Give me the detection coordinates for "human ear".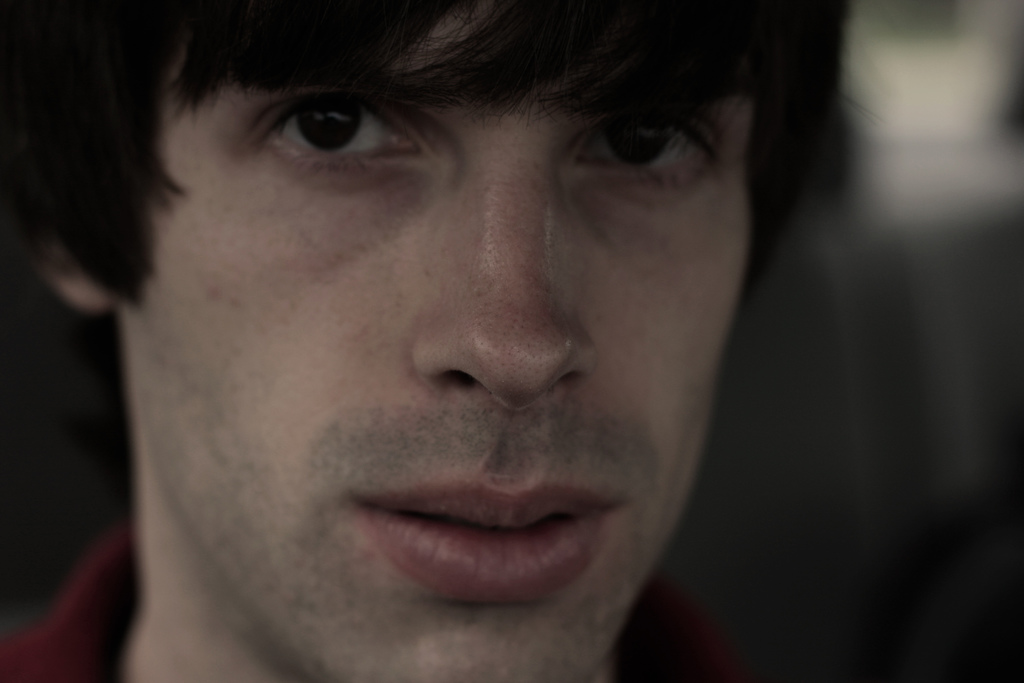
pyautogui.locateOnScreen(29, 229, 115, 308).
